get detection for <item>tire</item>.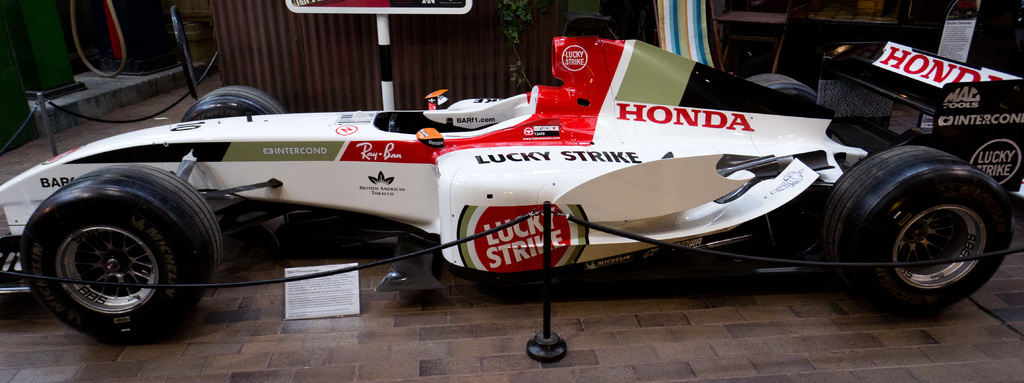
Detection: <bbox>19, 165, 221, 345</bbox>.
